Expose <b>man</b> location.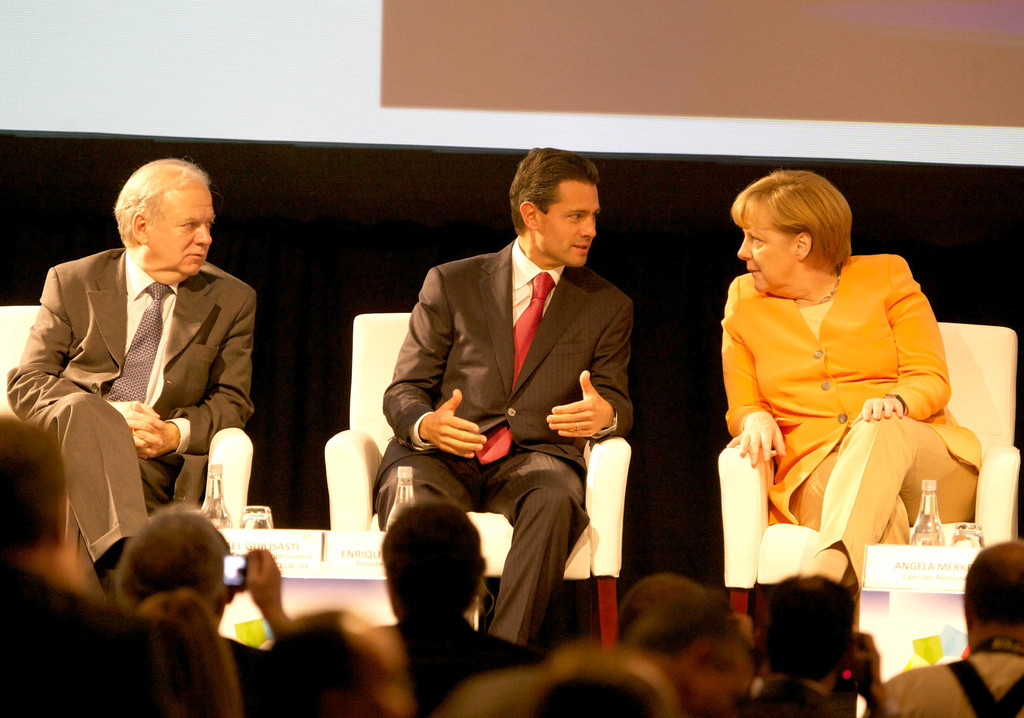
Exposed at 871/541/1023/717.
